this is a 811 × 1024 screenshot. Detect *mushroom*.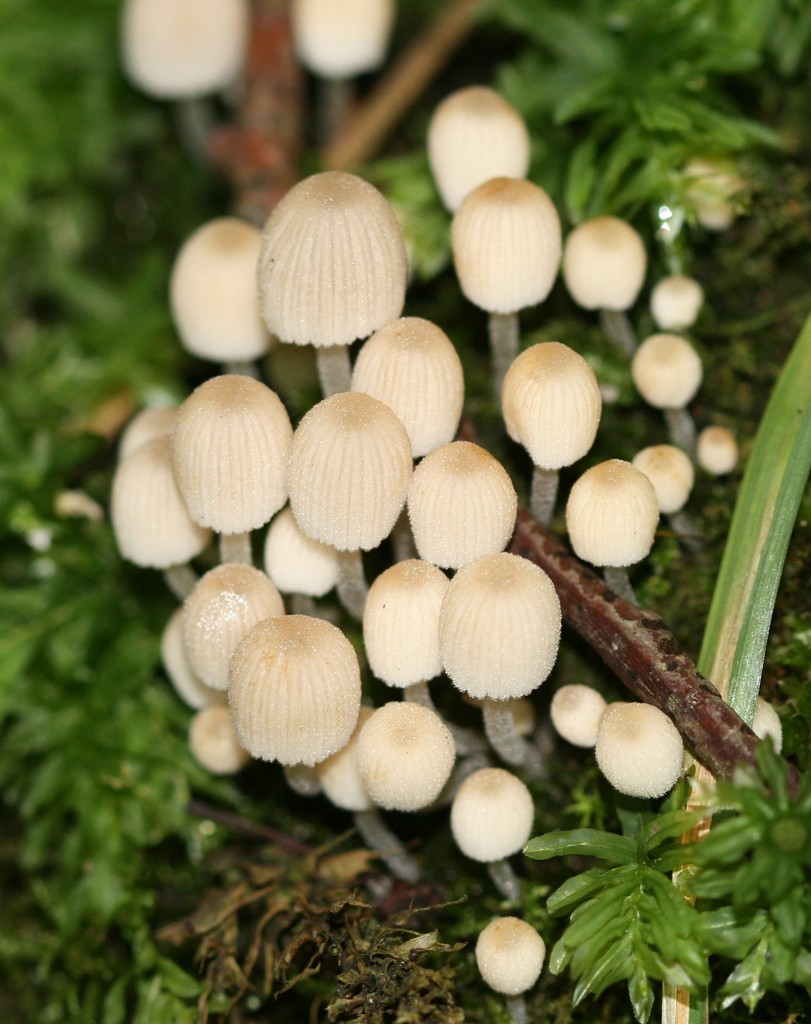
114/0/249/157.
